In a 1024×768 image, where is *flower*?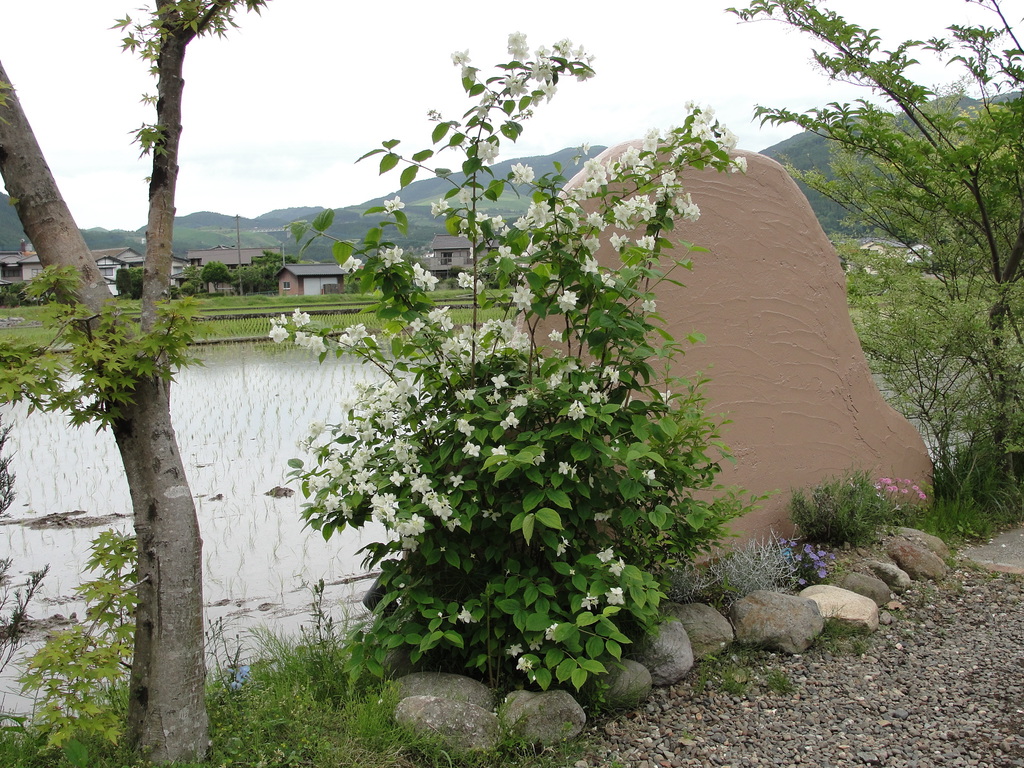
(x1=605, y1=449, x2=620, y2=460).
